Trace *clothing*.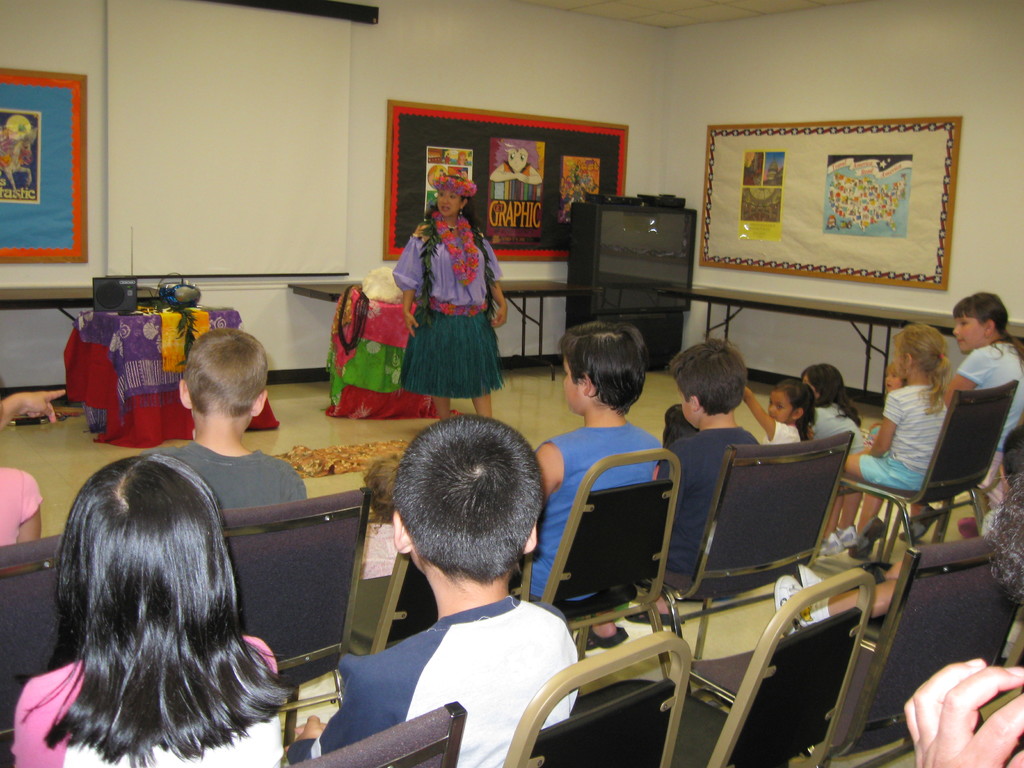
Traced to [512, 424, 664, 602].
